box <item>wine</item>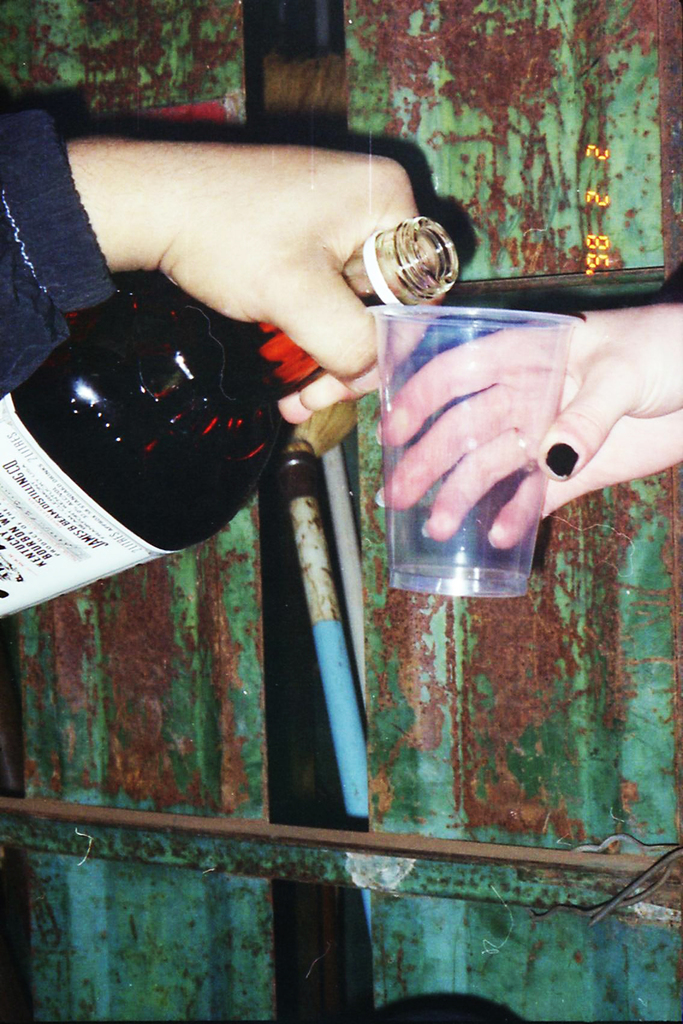
[0, 271, 402, 620]
